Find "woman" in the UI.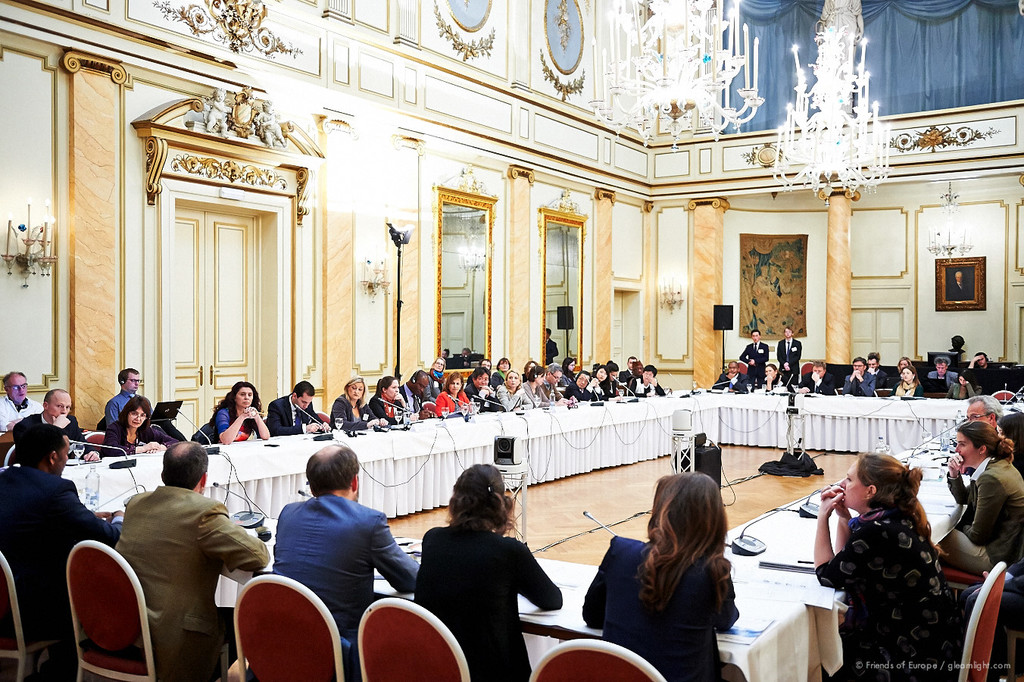
UI element at x1=368, y1=376, x2=418, y2=423.
